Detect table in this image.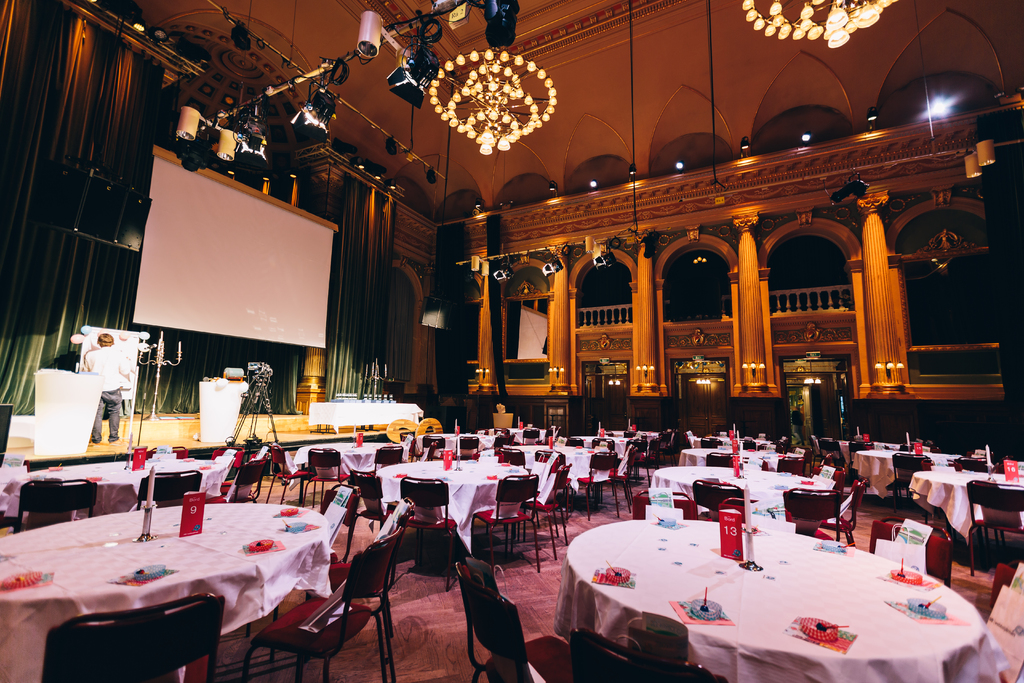
Detection: bbox=[551, 436, 614, 487].
